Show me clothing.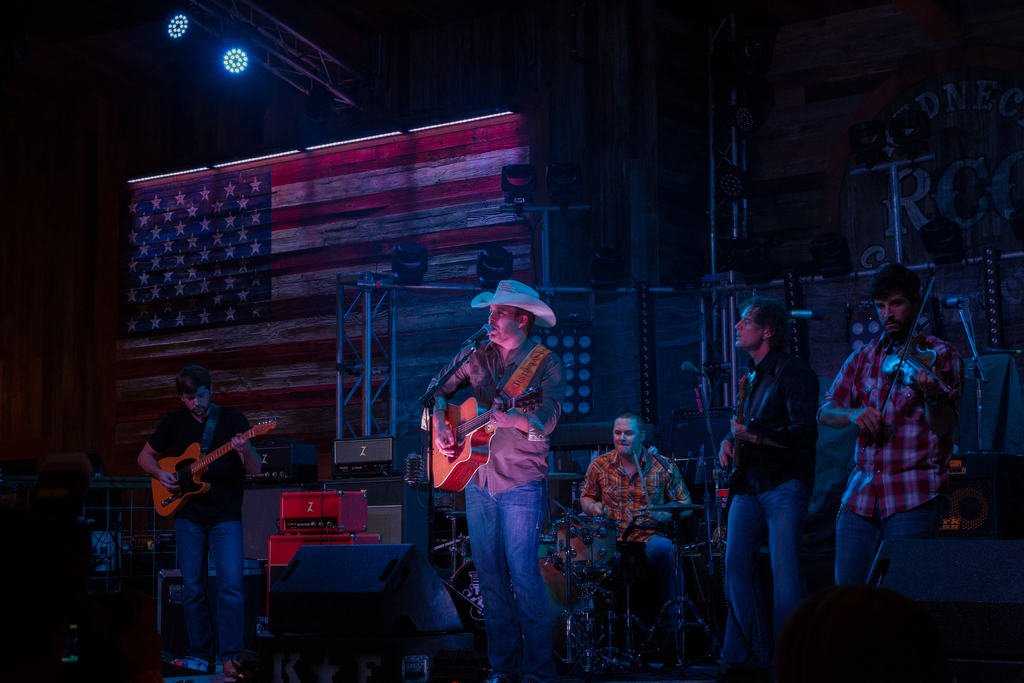
clothing is here: detection(169, 518, 249, 645).
